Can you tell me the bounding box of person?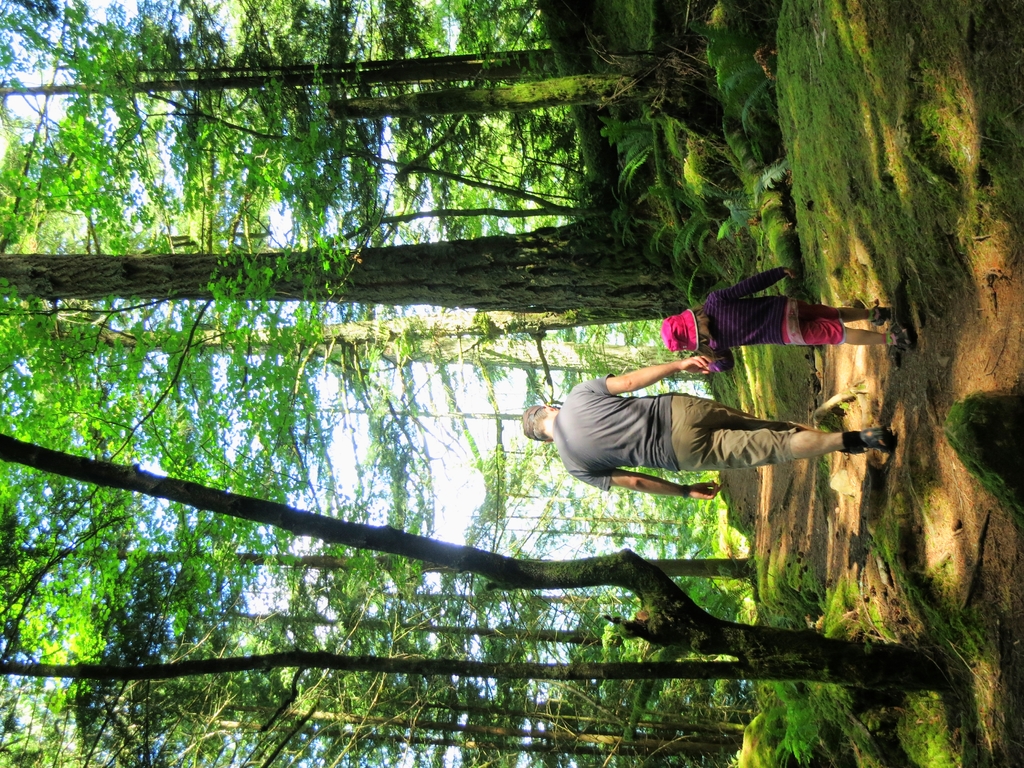
detection(662, 267, 907, 362).
